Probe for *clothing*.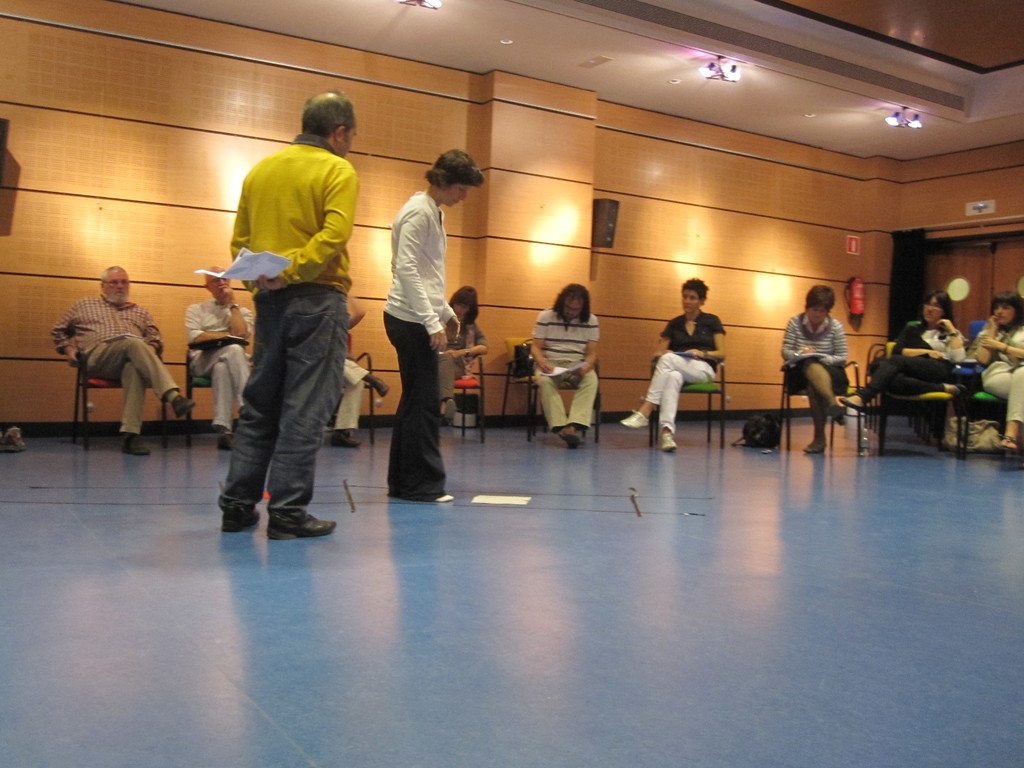
Probe result: 56, 300, 195, 452.
